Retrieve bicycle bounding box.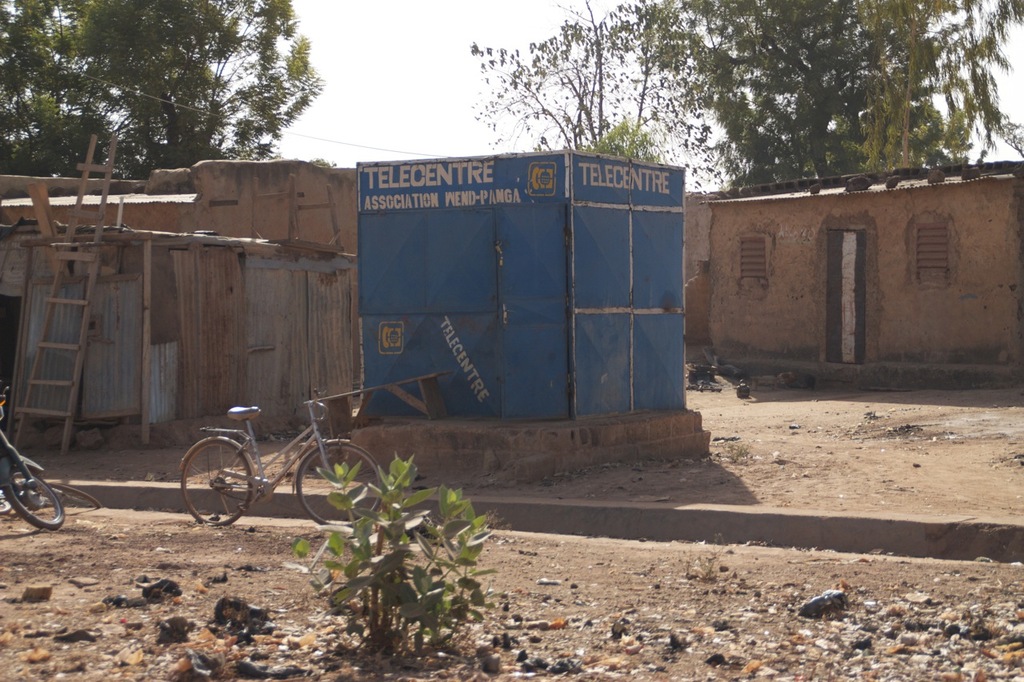
Bounding box: l=178, t=395, r=383, b=527.
